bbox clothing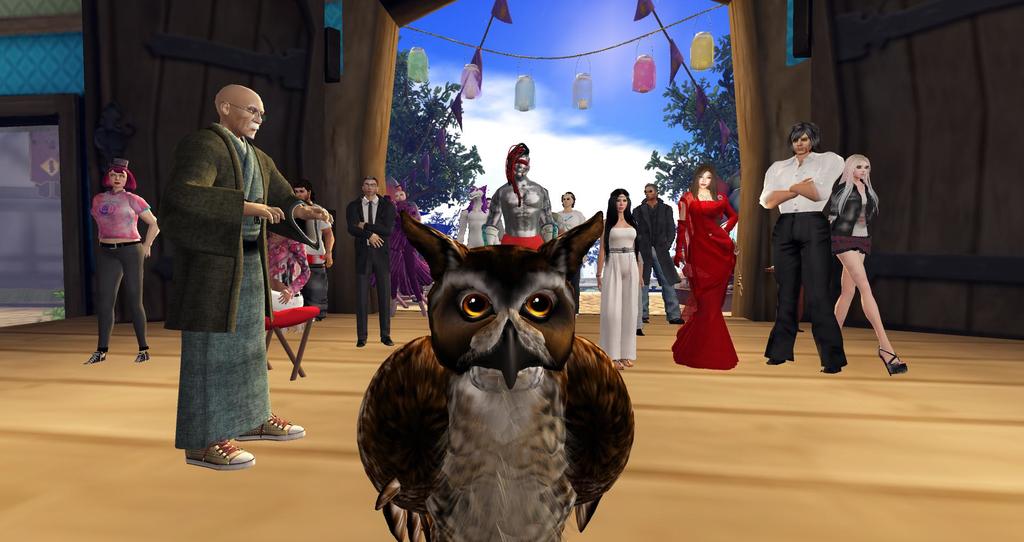
bbox=[388, 195, 434, 302]
